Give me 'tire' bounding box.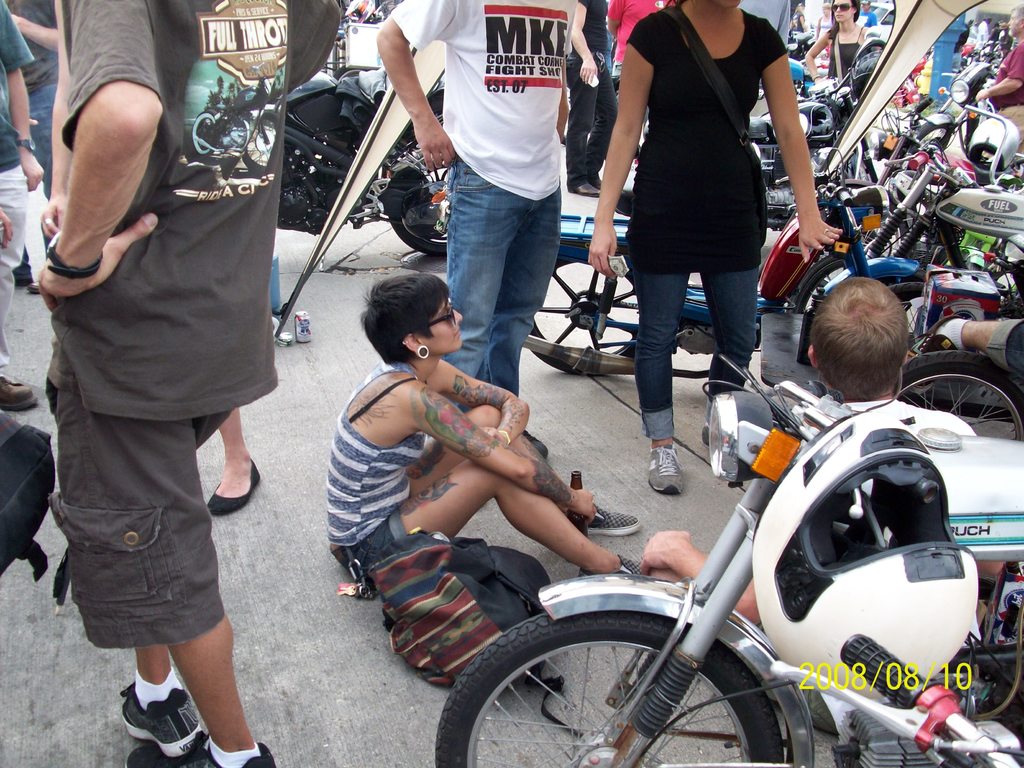
(915,125,950,150).
